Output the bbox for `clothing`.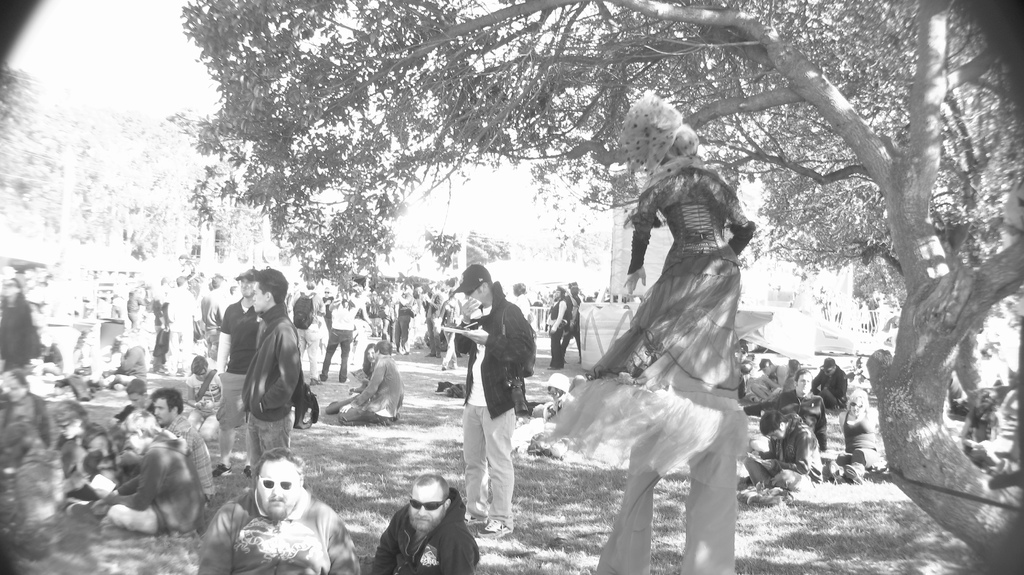
<bbox>244, 301, 300, 469</bbox>.
